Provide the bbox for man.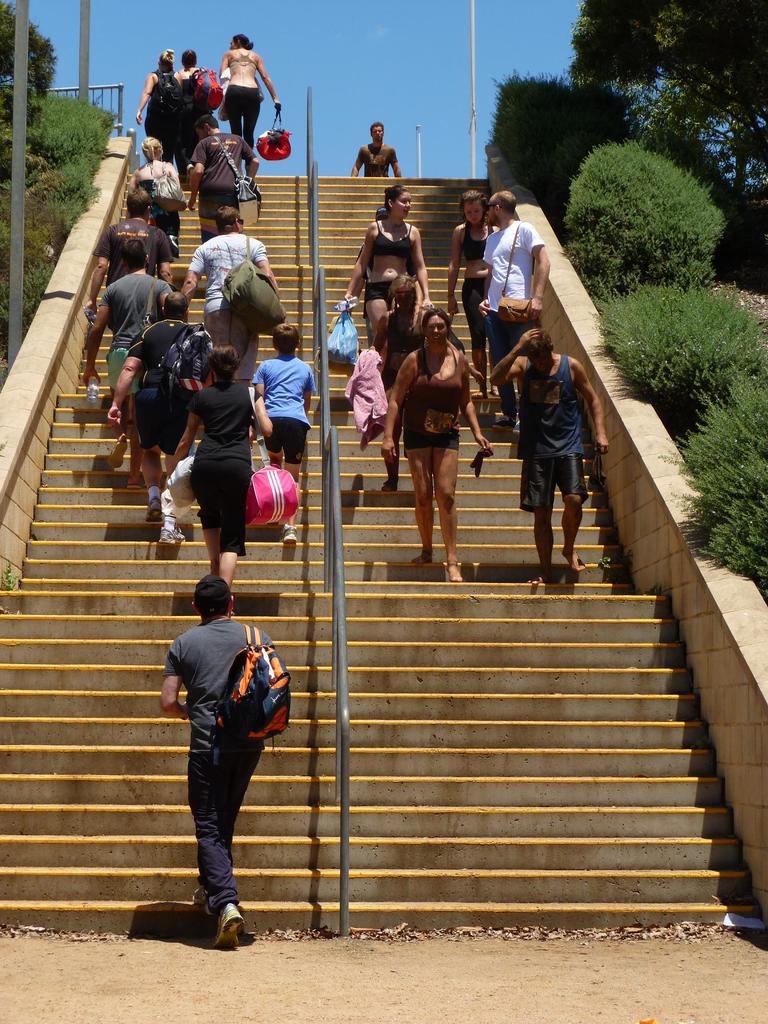
<region>486, 330, 608, 586</region>.
